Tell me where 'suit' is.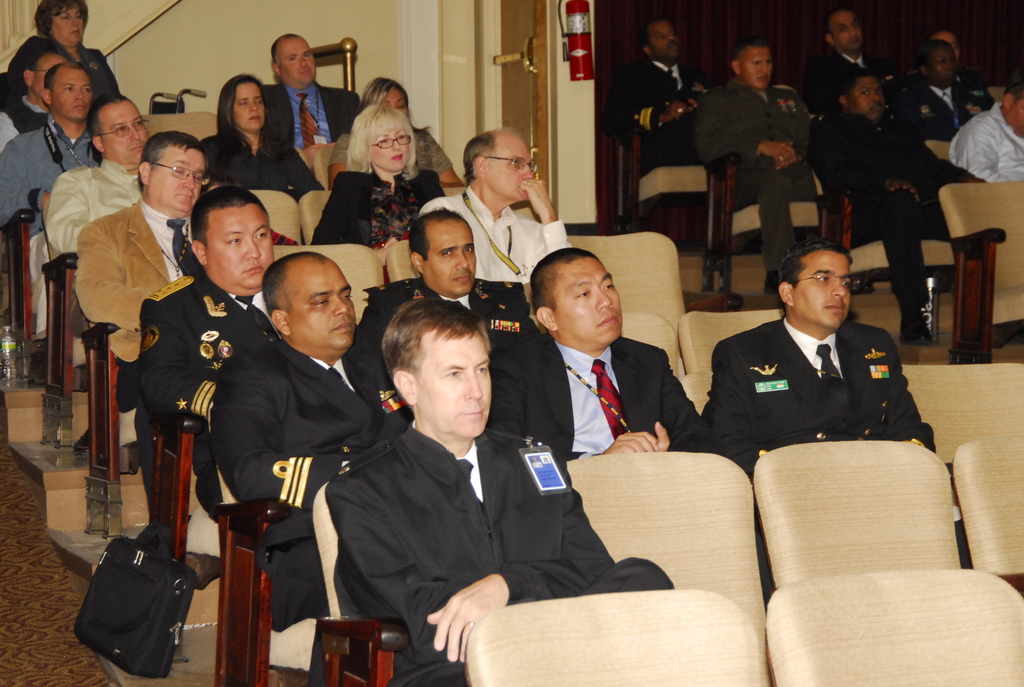
'suit' is at crop(685, 83, 817, 265).
